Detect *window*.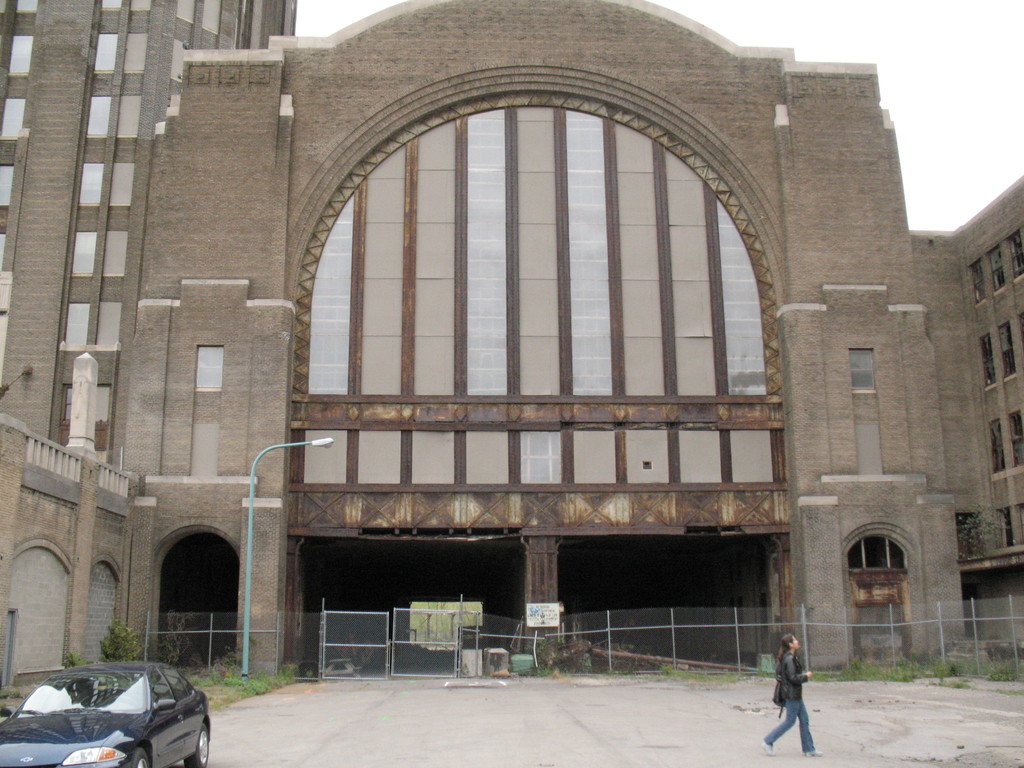
Detected at Rect(0, 229, 8, 271).
